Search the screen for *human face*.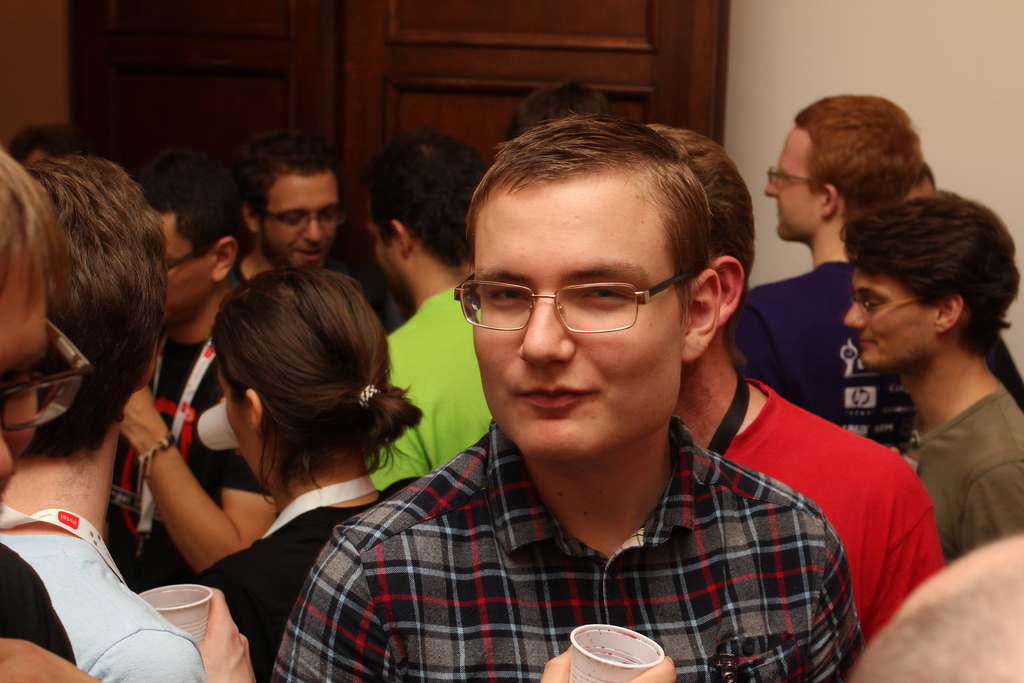
Found at rect(763, 115, 819, 252).
